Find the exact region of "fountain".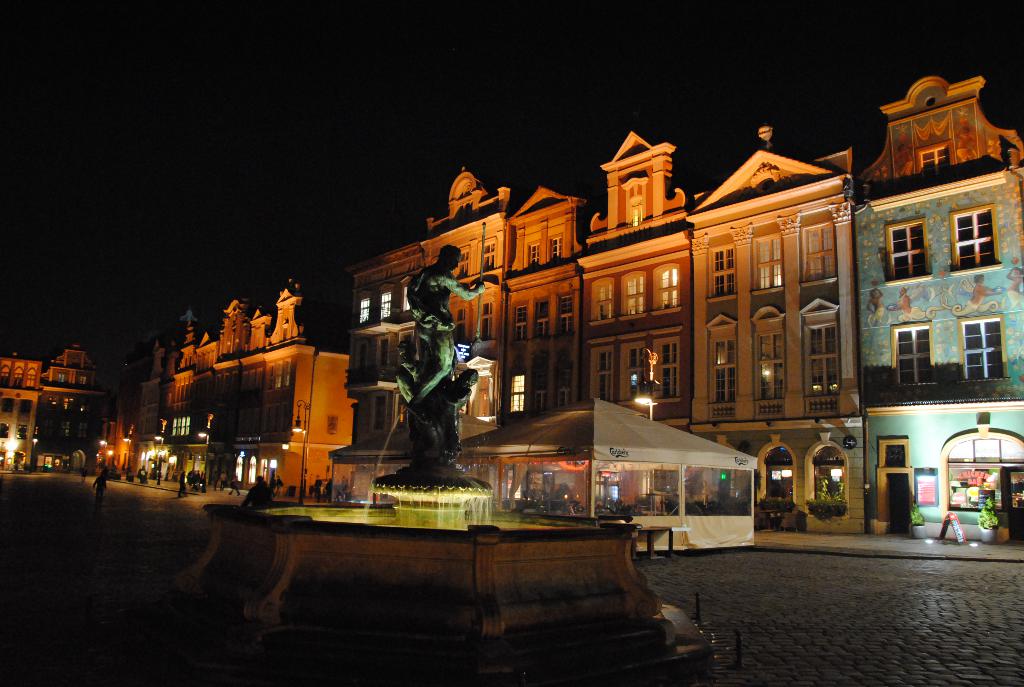
Exact region: (170, 231, 717, 684).
